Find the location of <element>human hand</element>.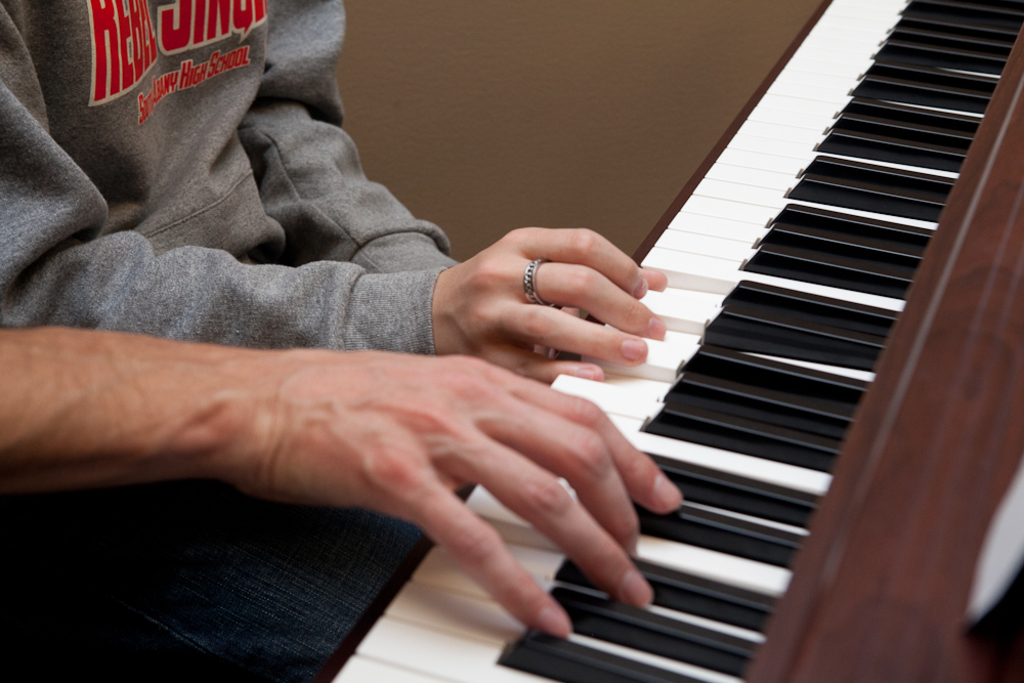
Location: locate(230, 349, 686, 644).
